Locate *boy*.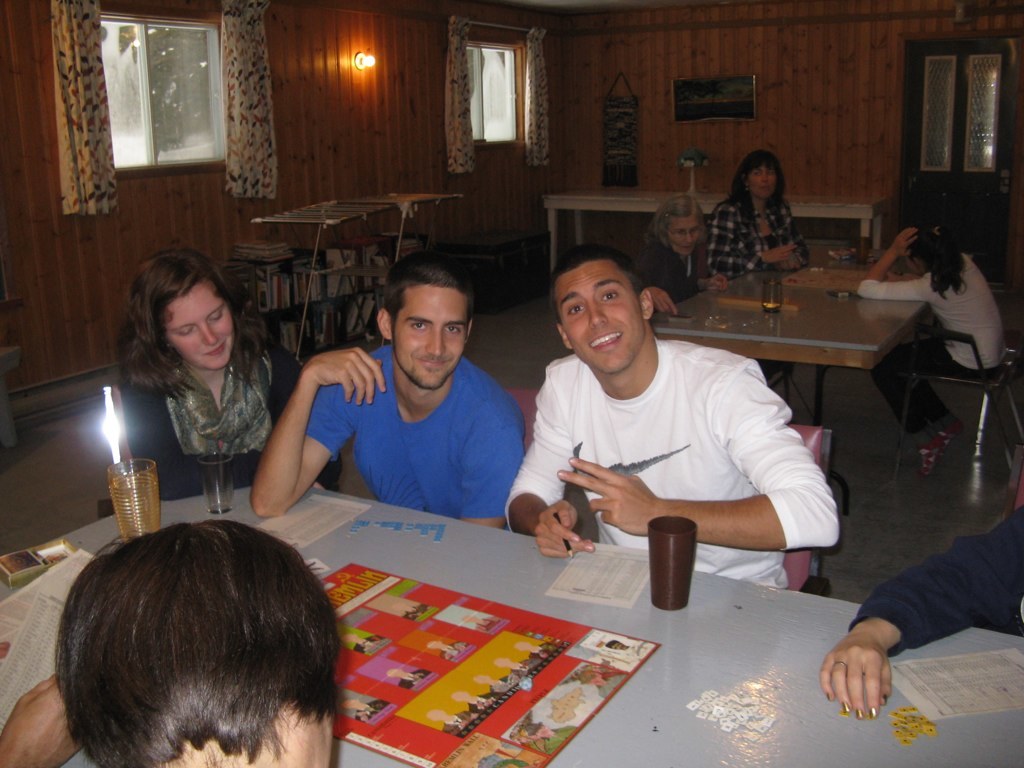
Bounding box: select_region(239, 234, 531, 532).
